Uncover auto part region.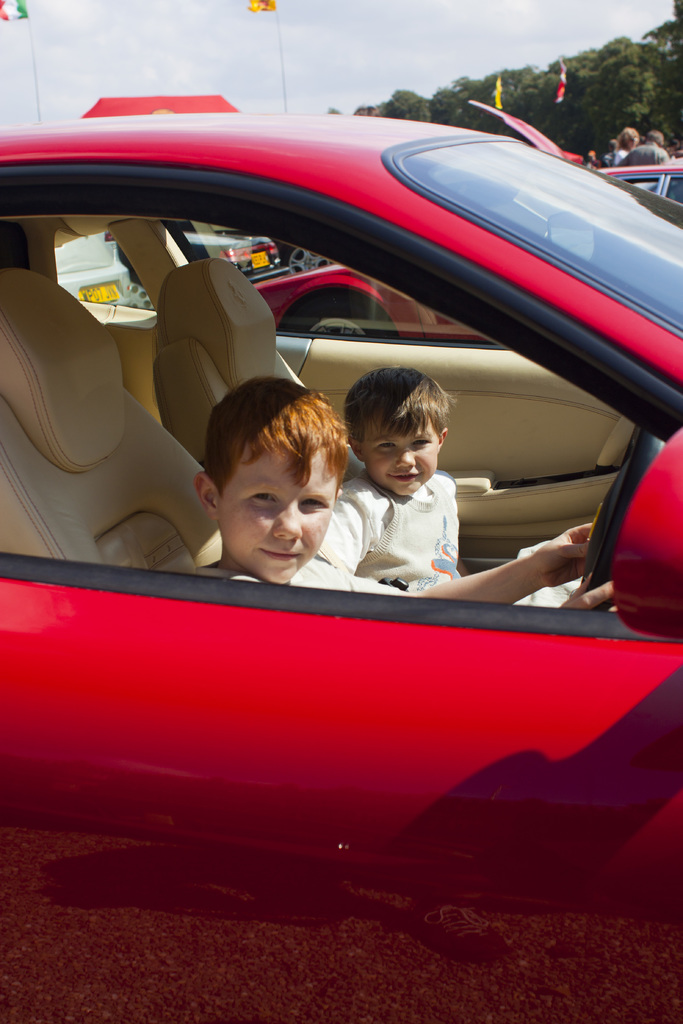
Uncovered: Rect(379, 132, 682, 358).
